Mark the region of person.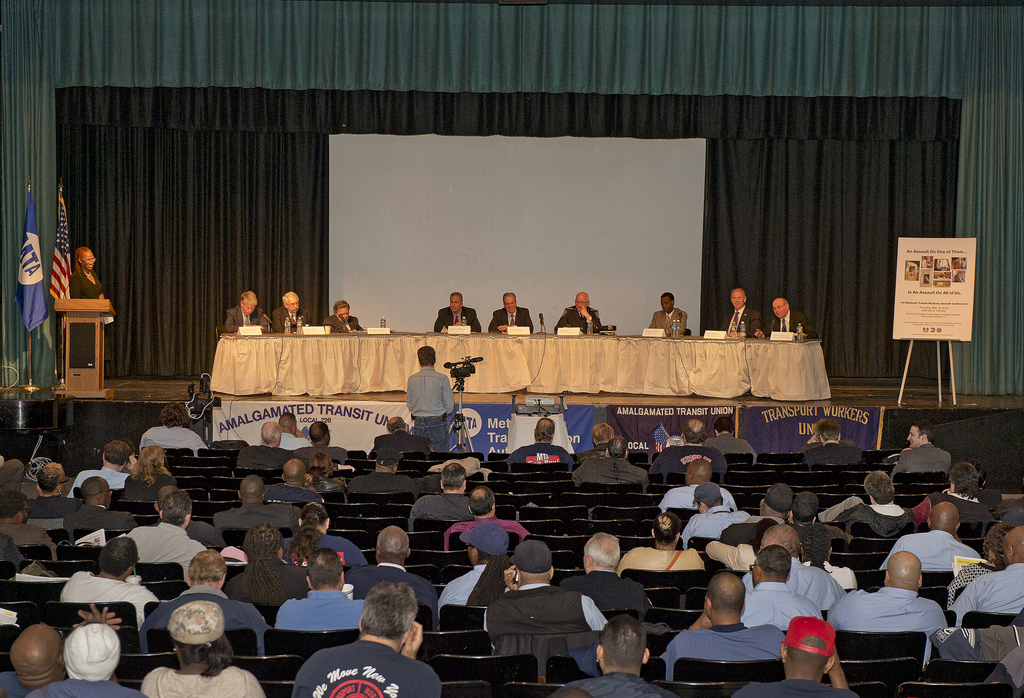
Region: left=276, top=548, right=367, bottom=631.
